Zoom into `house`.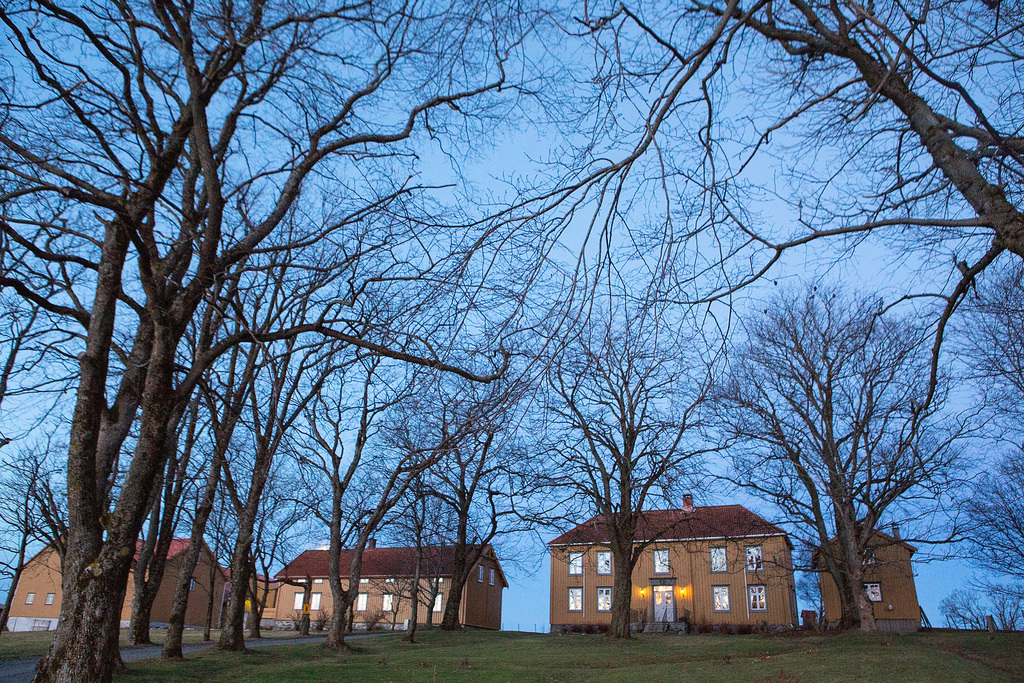
Zoom target: 798,516,928,632.
